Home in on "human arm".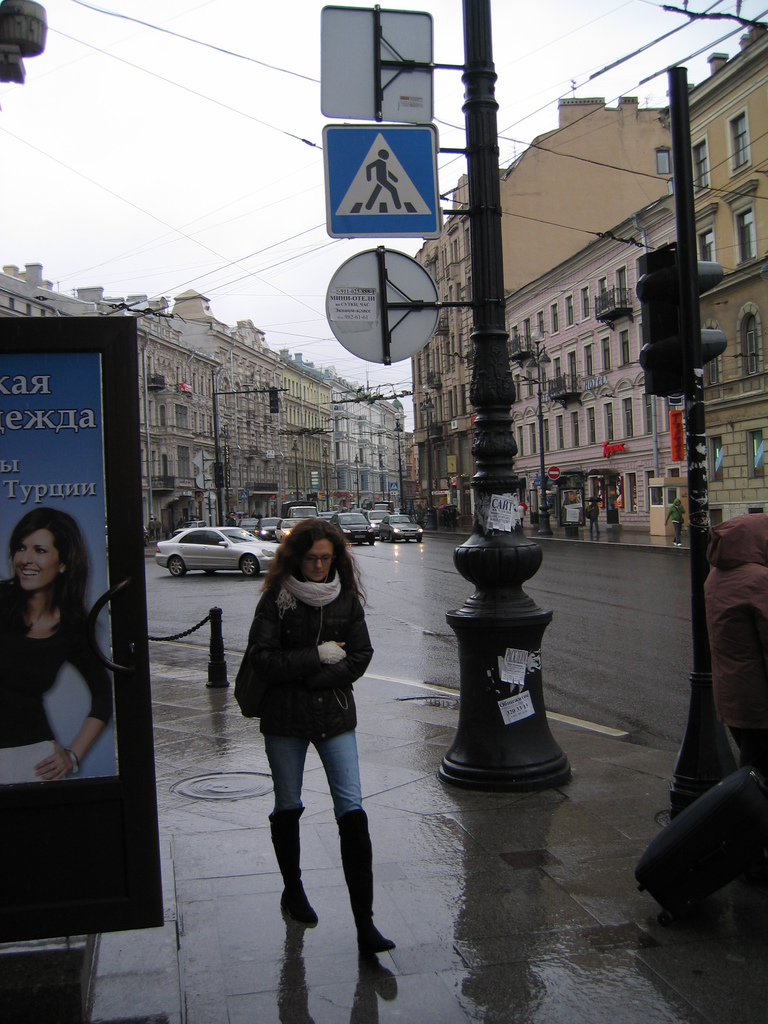
Homed in at region(664, 506, 673, 525).
